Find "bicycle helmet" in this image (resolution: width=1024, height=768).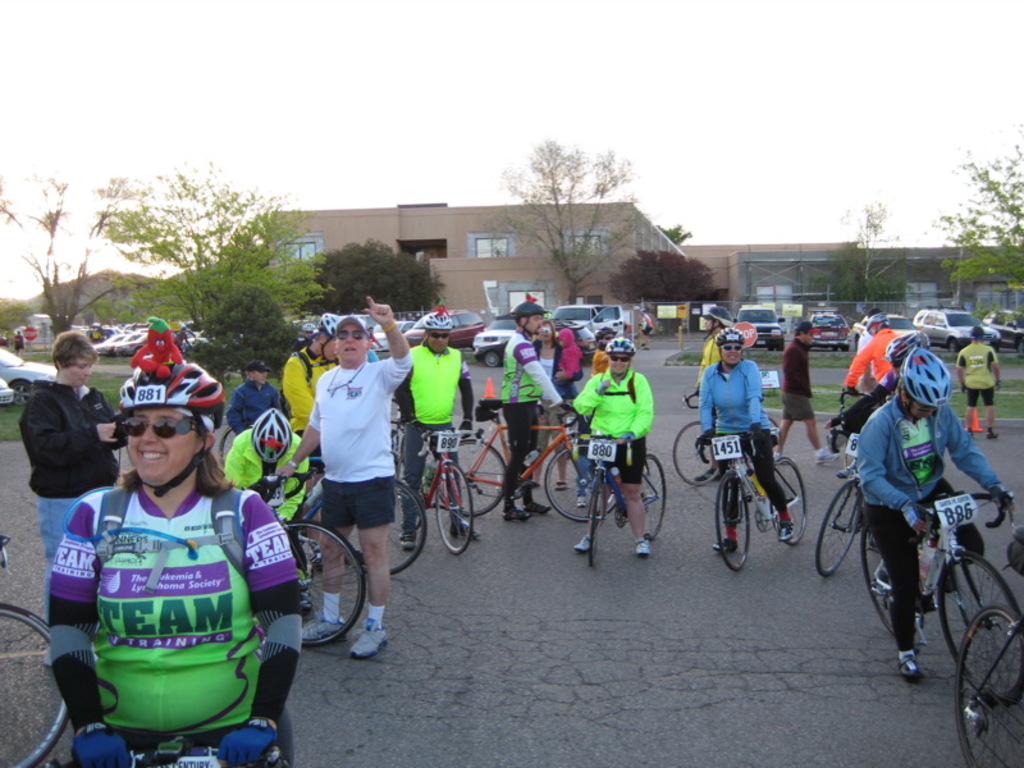
[left=256, top=404, right=293, bottom=461].
